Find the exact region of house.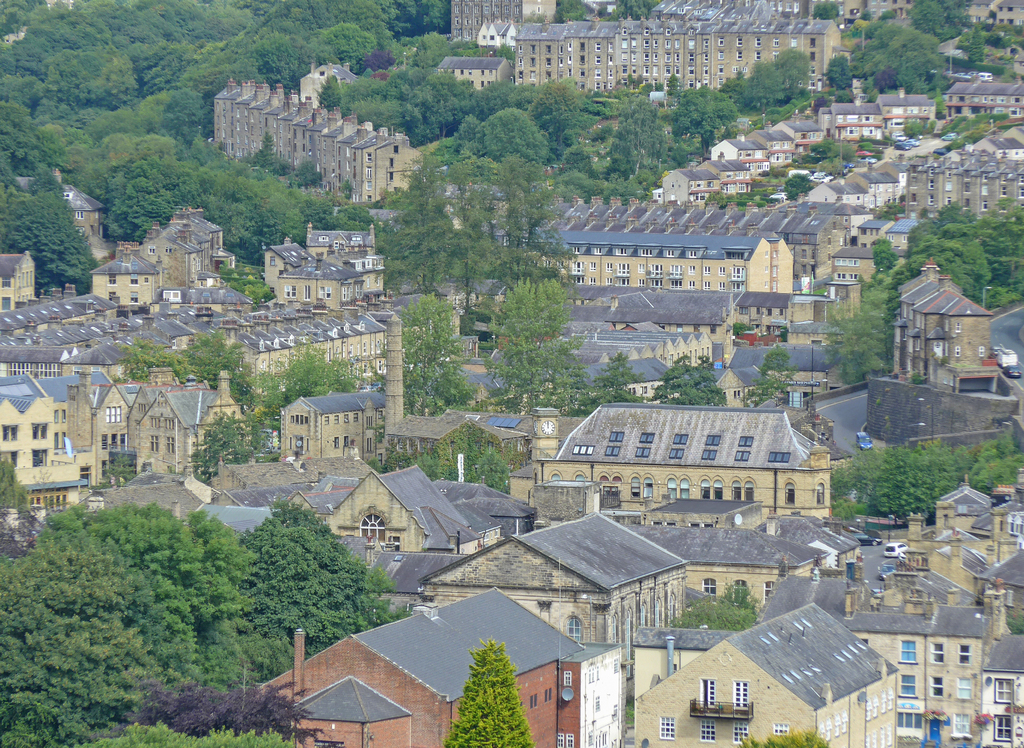
Exact region: bbox(982, 634, 1023, 747).
